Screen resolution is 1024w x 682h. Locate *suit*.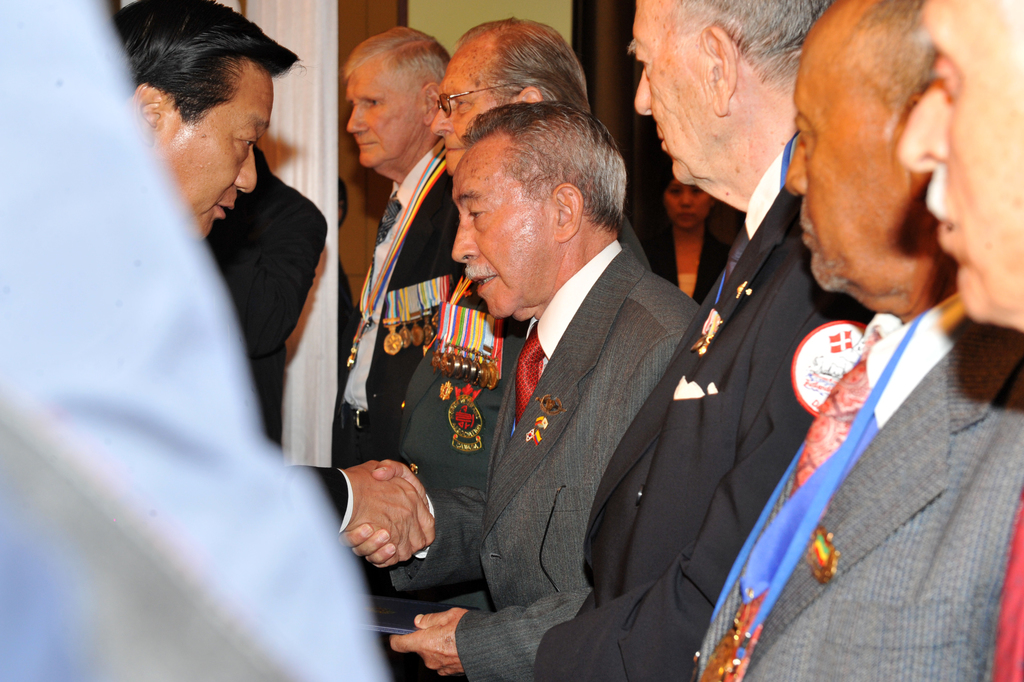
select_region(202, 143, 330, 454).
